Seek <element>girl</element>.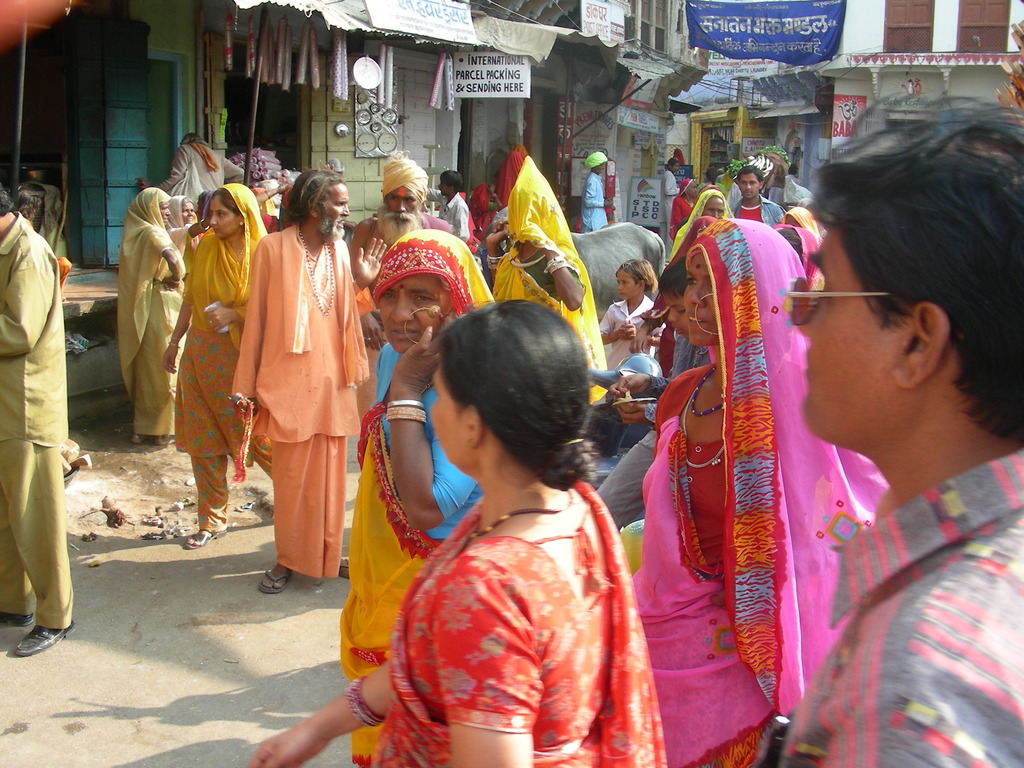
(492,154,607,402).
